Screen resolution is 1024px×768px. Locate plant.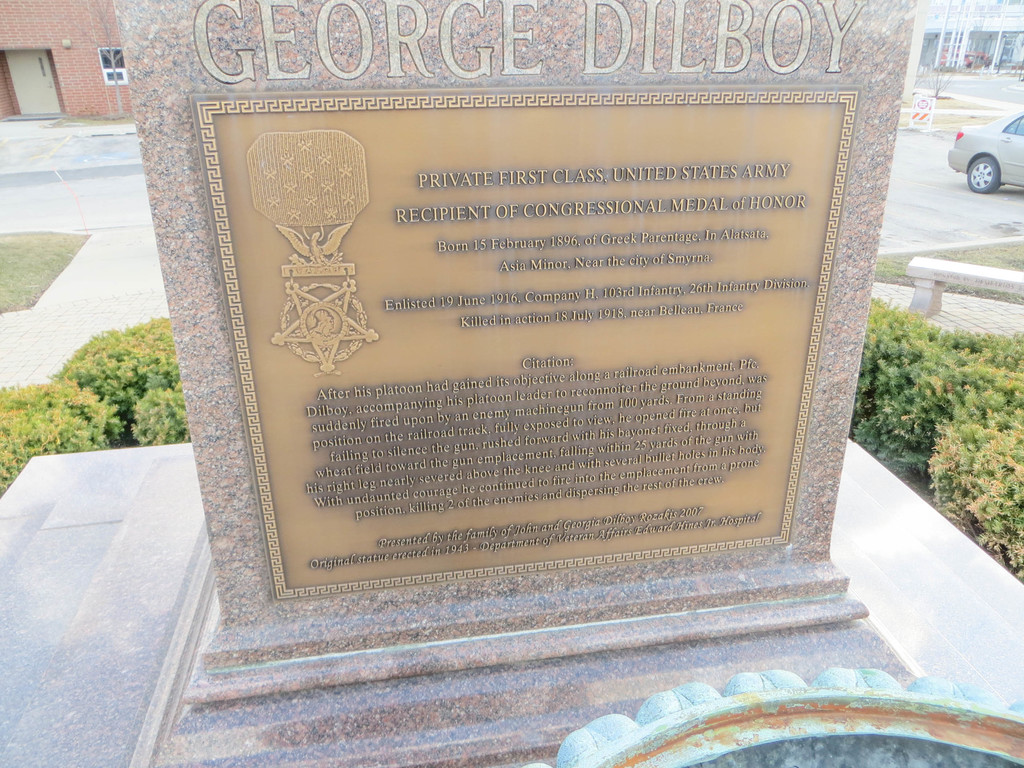
box=[959, 46, 990, 67].
